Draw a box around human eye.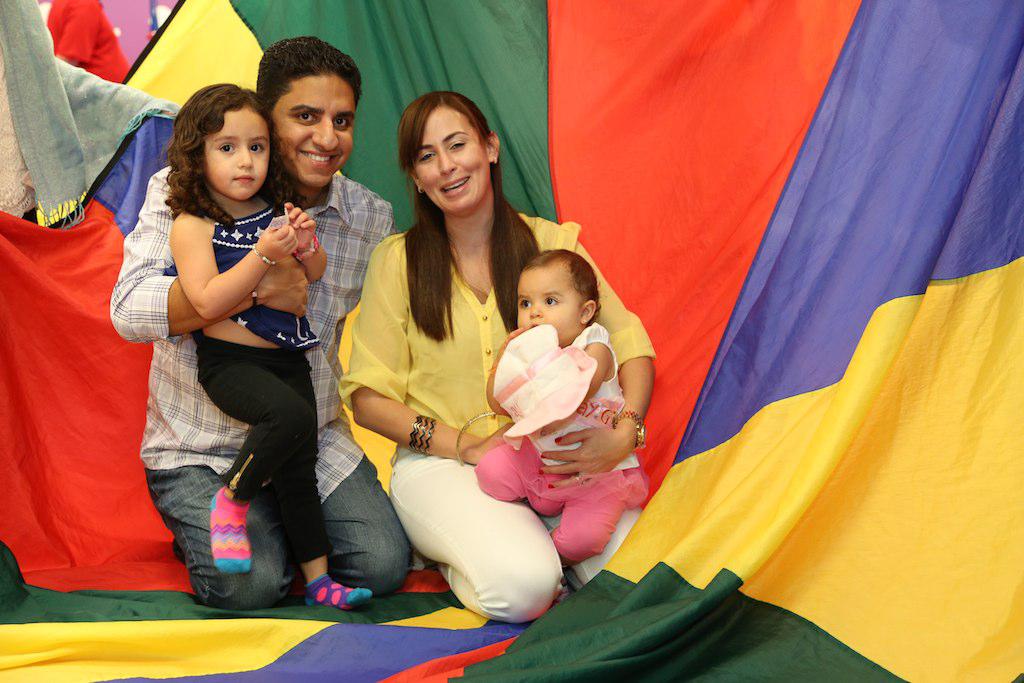
crop(292, 111, 316, 125).
